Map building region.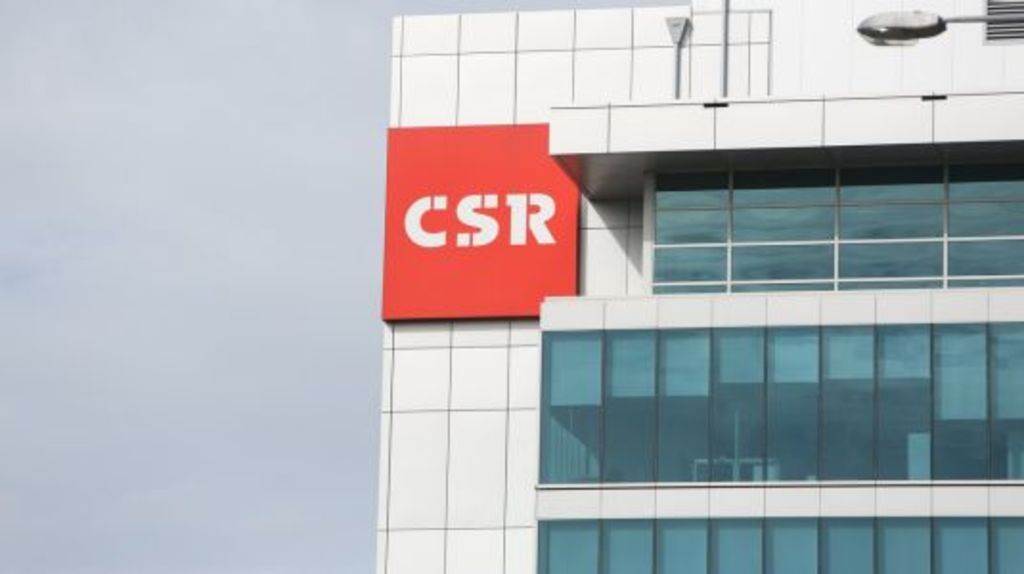
Mapped to l=371, t=0, r=1022, b=572.
